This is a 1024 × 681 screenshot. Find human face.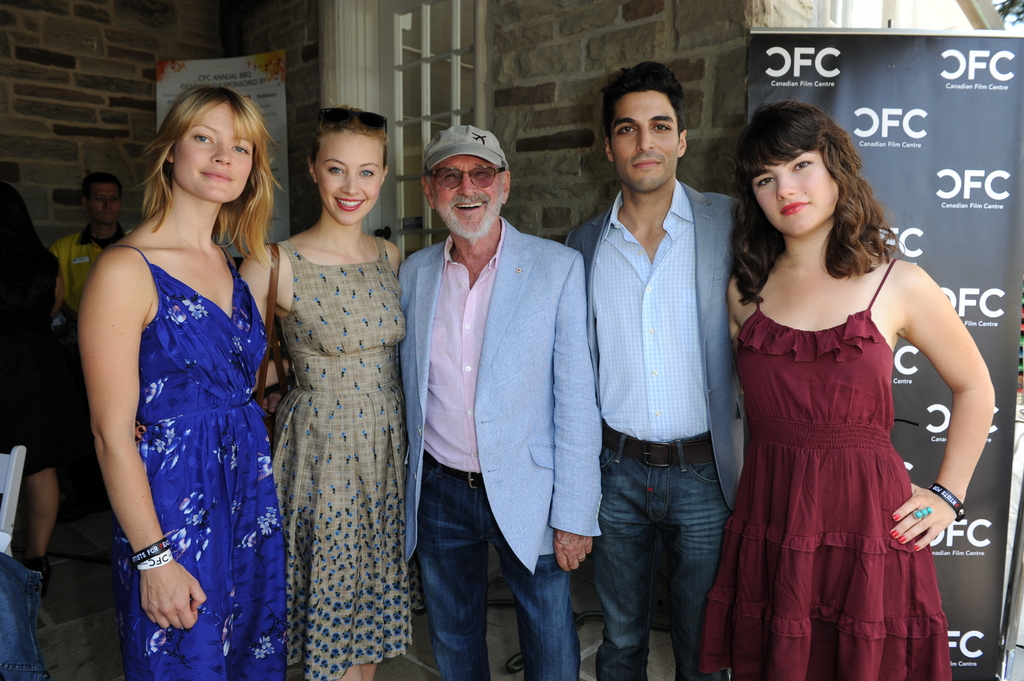
Bounding box: region(174, 99, 254, 201).
